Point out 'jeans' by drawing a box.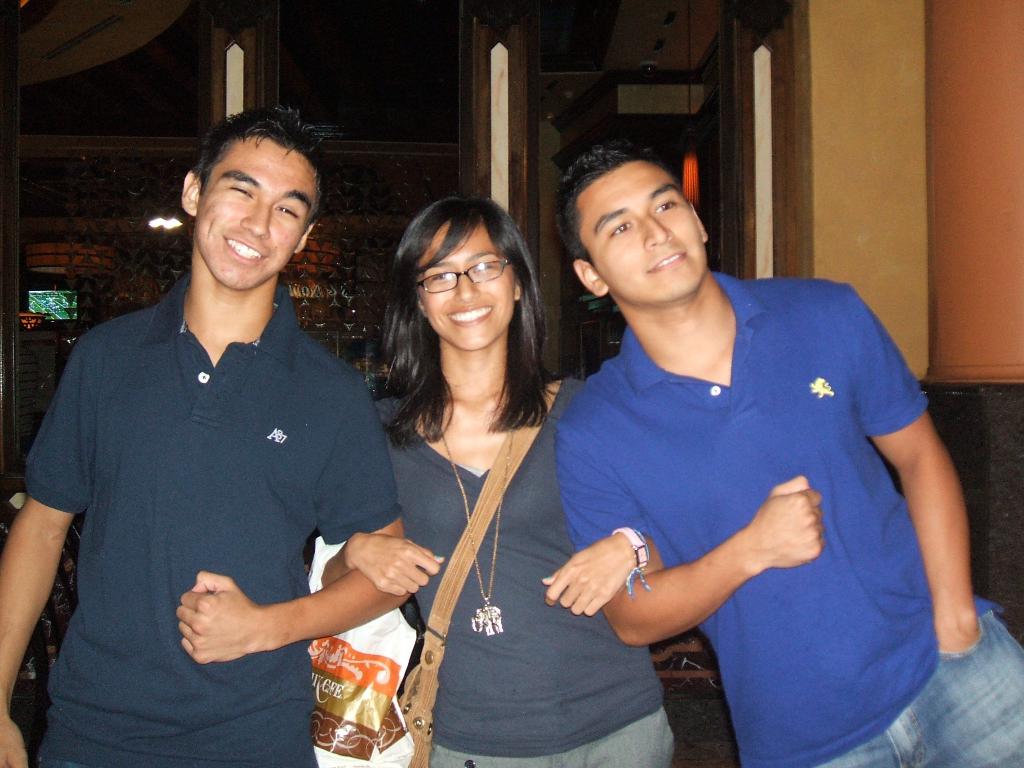
[left=31, top=701, right=319, bottom=767].
